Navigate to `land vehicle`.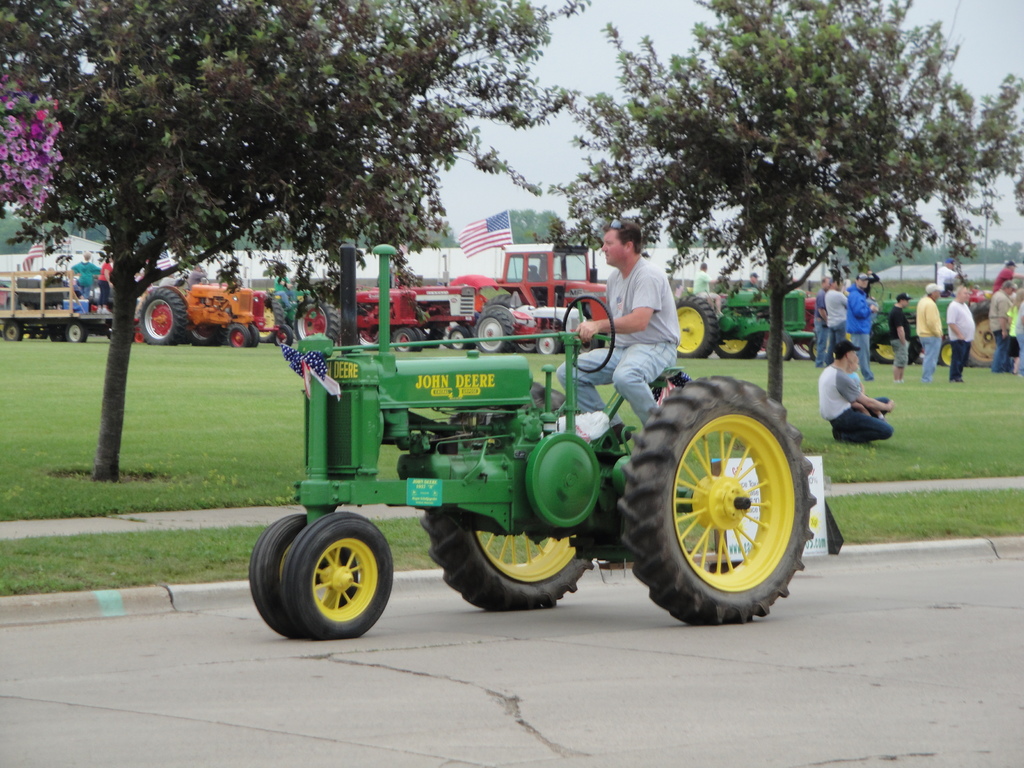
Navigation target: {"left": 132, "top": 264, "right": 295, "bottom": 349}.
